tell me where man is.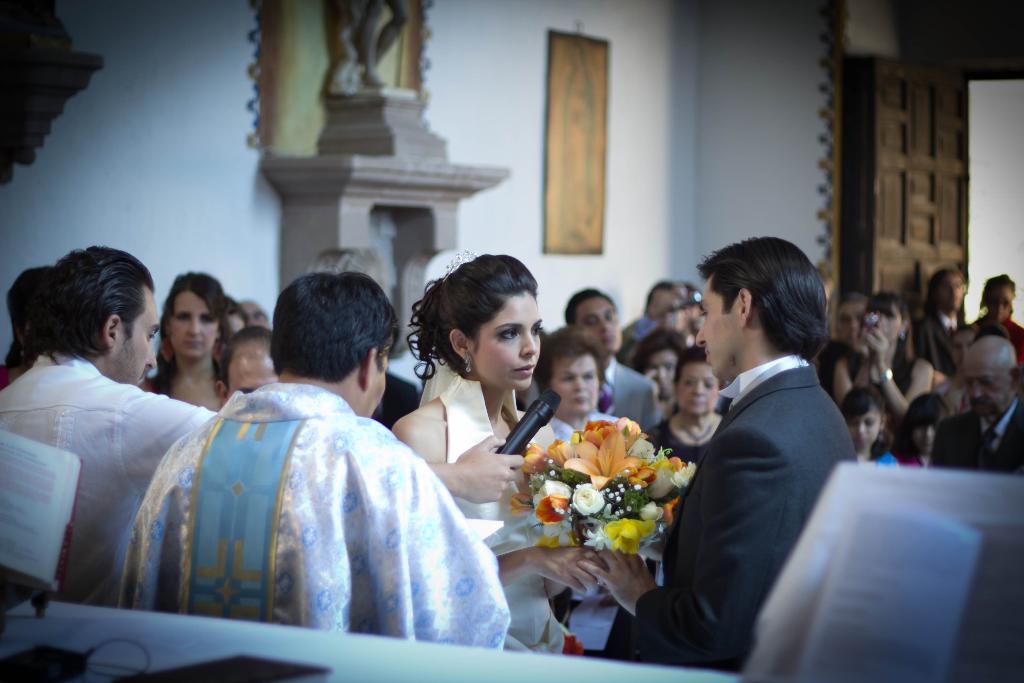
man is at <bbox>927, 336, 1023, 489</bbox>.
